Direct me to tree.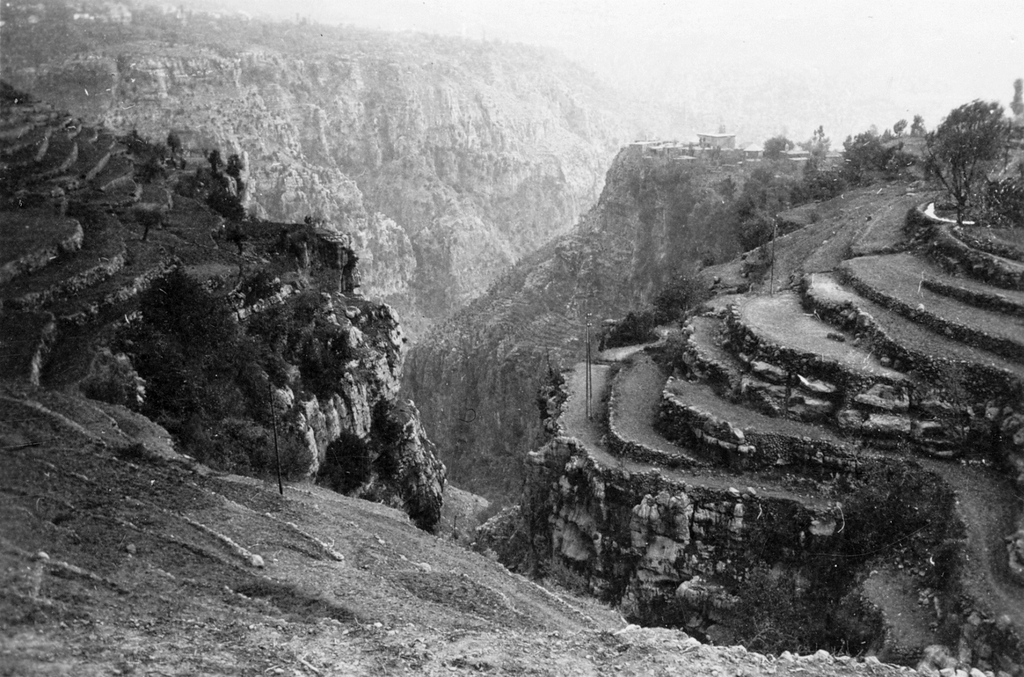
Direction: [x1=885, y1=109, x2=934, y2=145].
